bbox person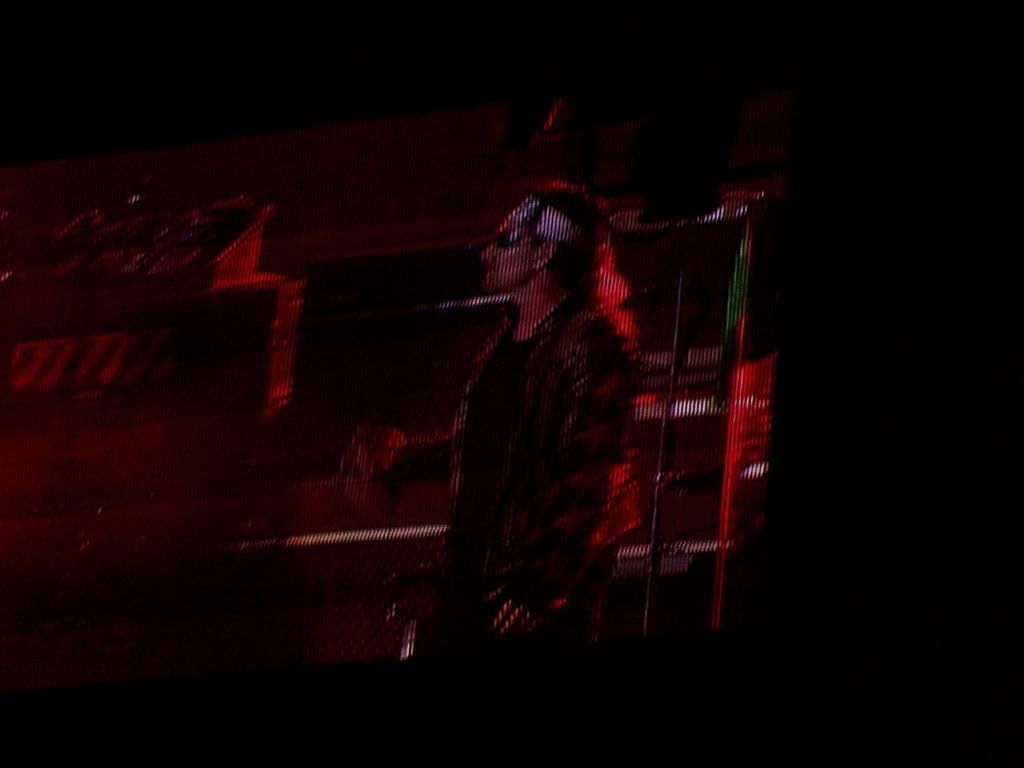
left=343, top=182, right=646, bottom=656
